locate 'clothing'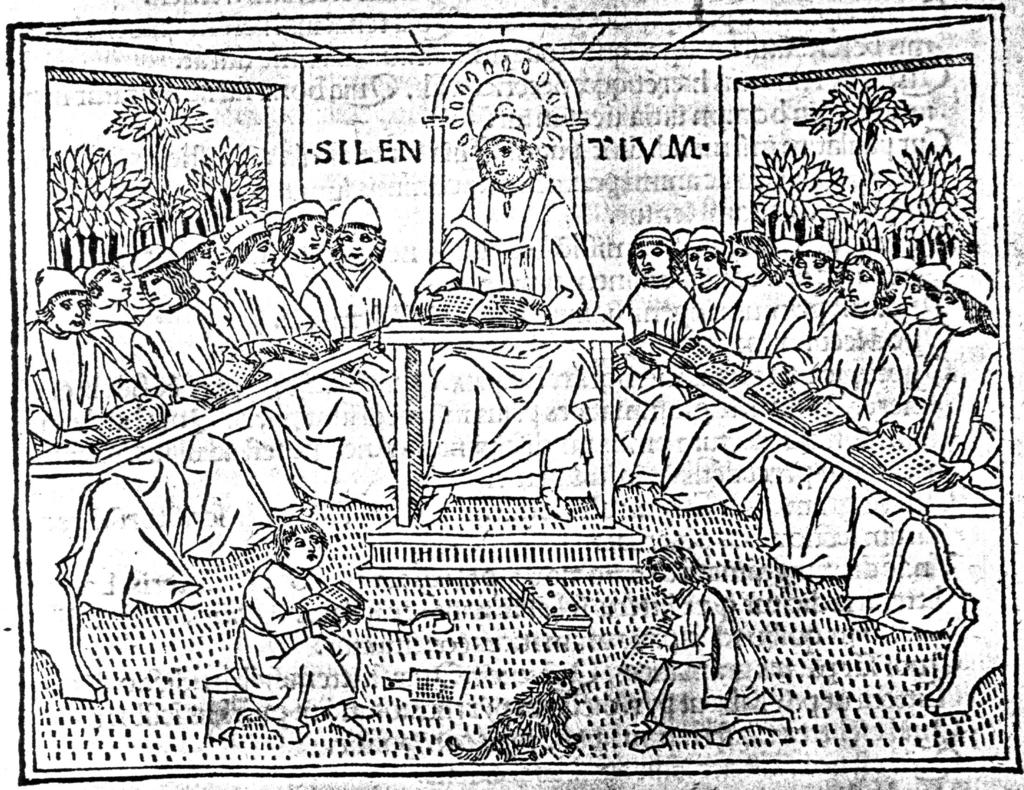
667,285,743,486
